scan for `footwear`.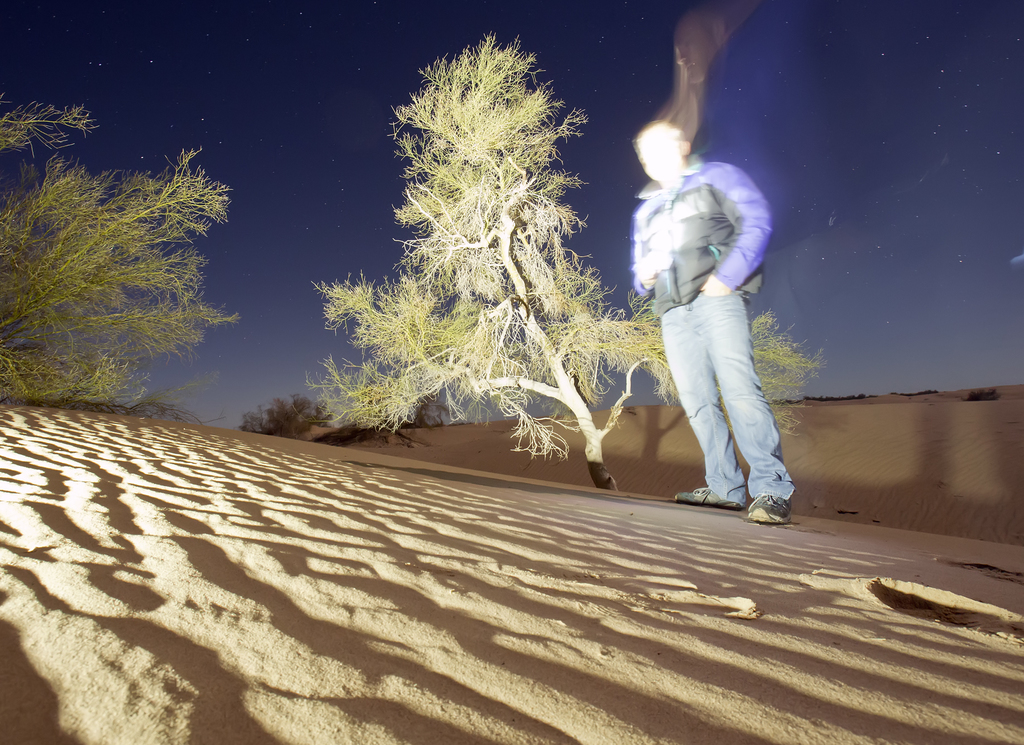
Scan result: detection(744, 492, 797, 526).
